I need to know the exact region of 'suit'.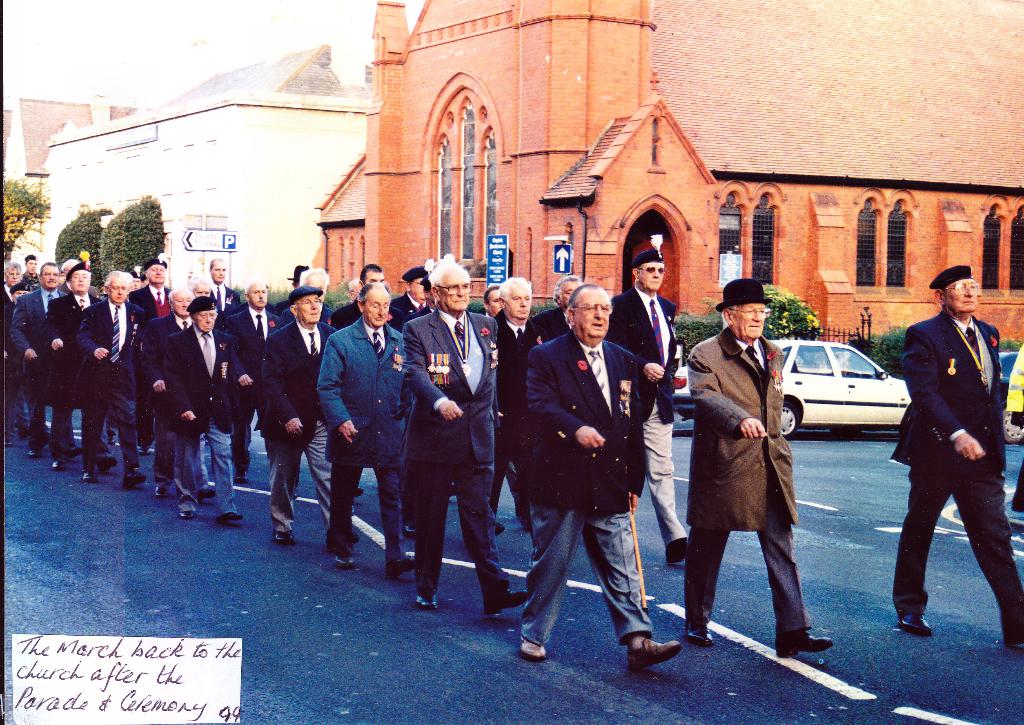
Region: [left=163, top=324, right=237, bottom=517].
